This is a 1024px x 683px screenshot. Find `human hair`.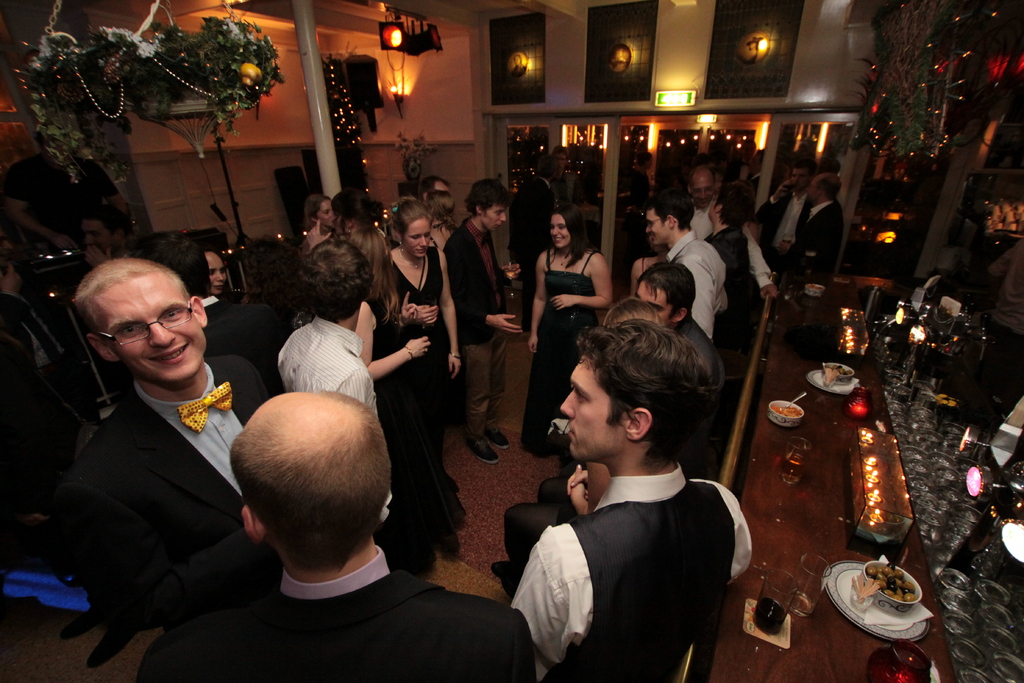
Bounding box: Rect(141, 232, 215, 299).
